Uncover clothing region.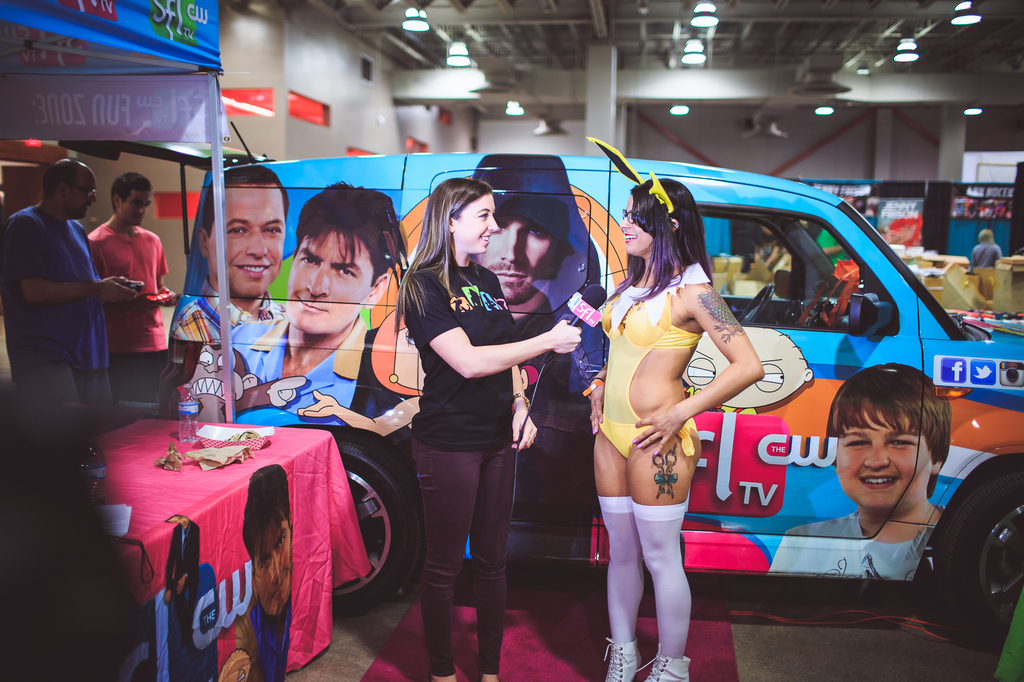
Uncovered: box=[399, 264, 521, 670].
